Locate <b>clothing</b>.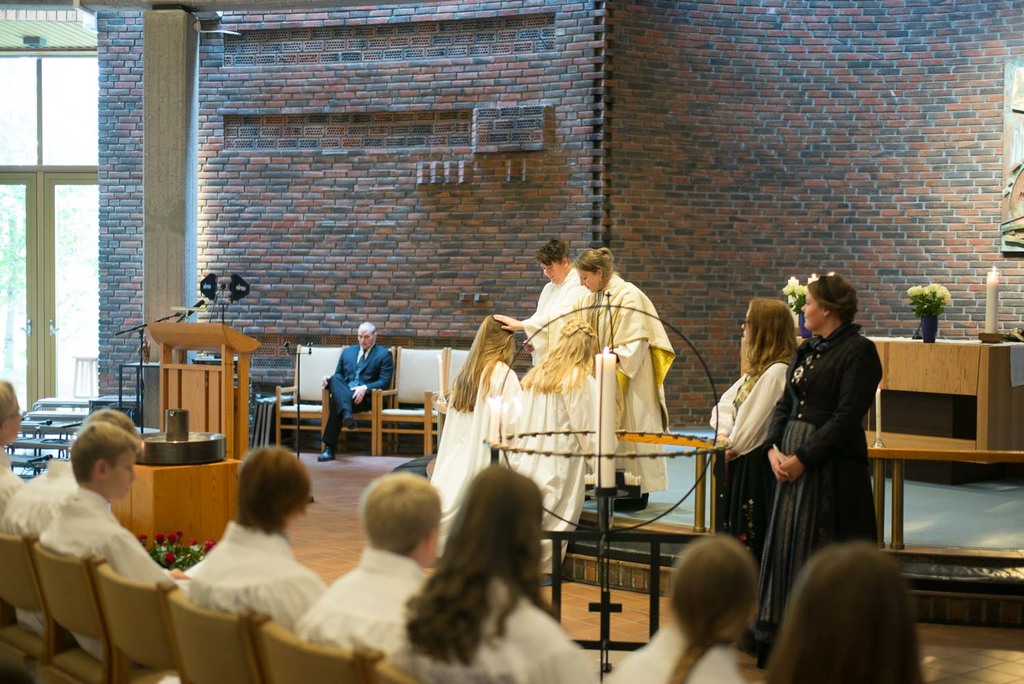
Bounding box: (left=8, top=455, right=82, bottom=635).
